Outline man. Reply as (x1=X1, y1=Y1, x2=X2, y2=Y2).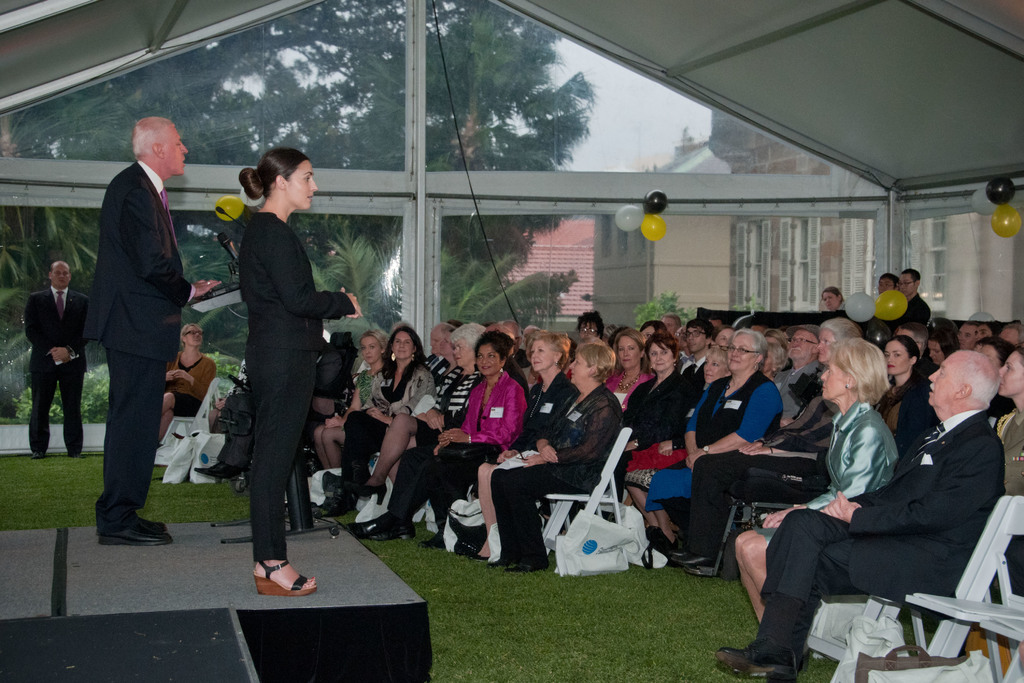
(x1=708, y1=350, x2=1009, y2=682).
